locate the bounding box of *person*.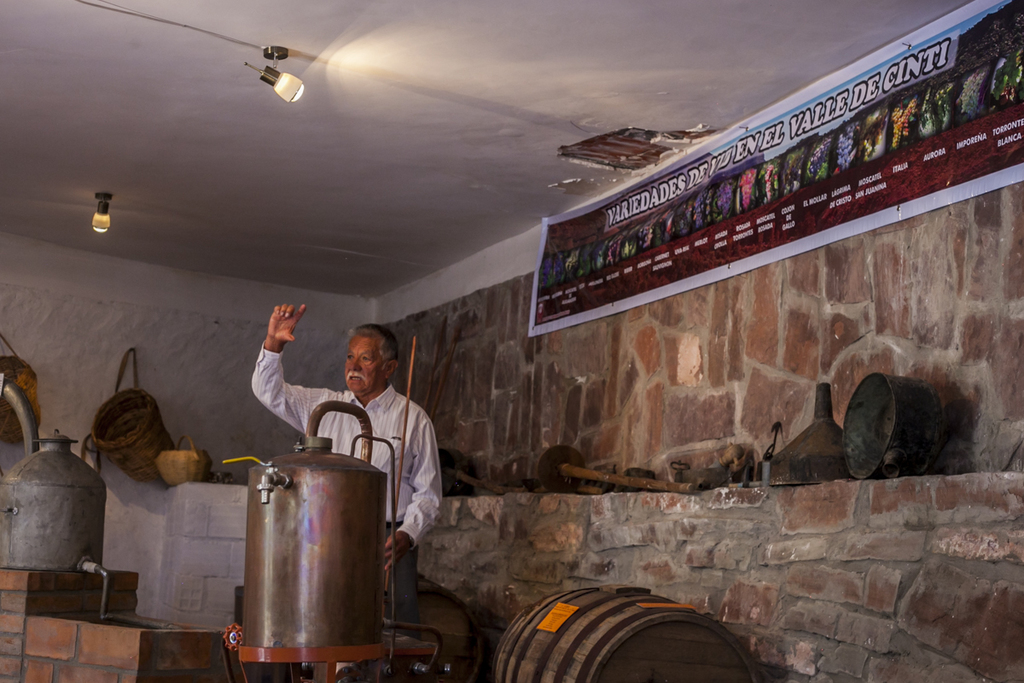
Bounding box: (left=249, top=301, right=443, bottom=641).
